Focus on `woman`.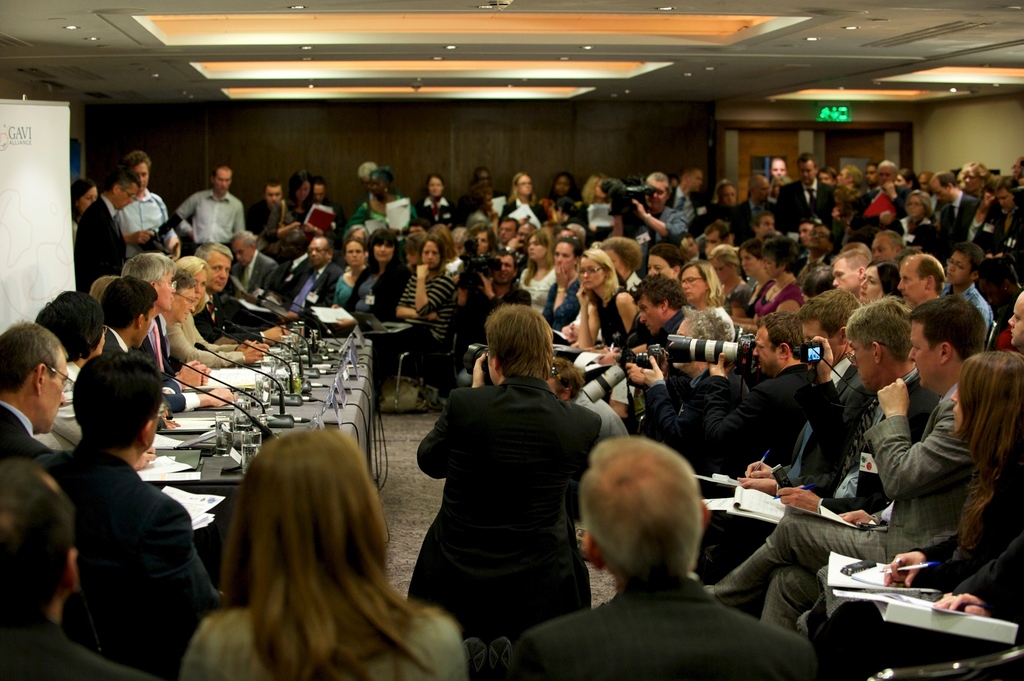
Focused at 854 257 913 311.
